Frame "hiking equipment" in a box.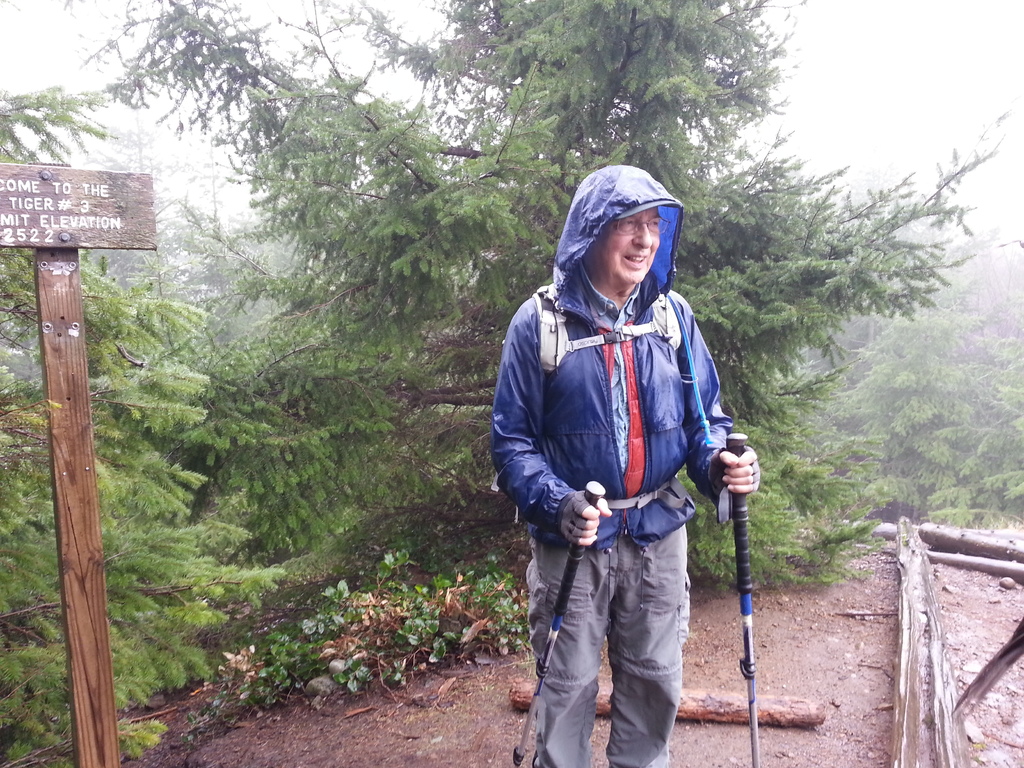
detection(513, 470, 599, 767).
